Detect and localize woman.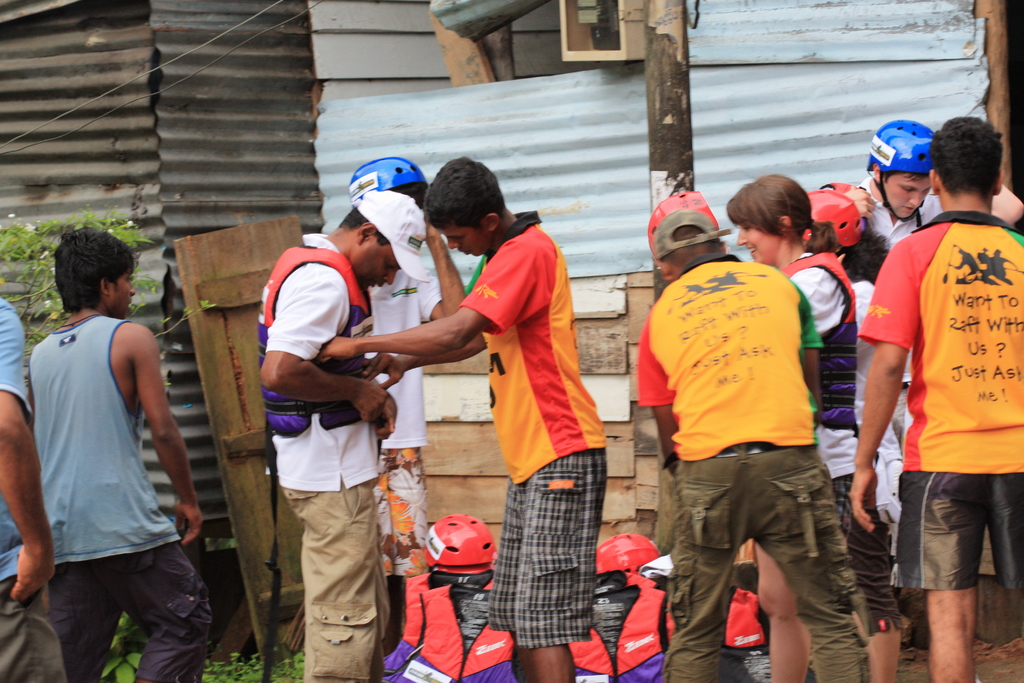
Localized at l=799, t=192, r=908, b=509.
